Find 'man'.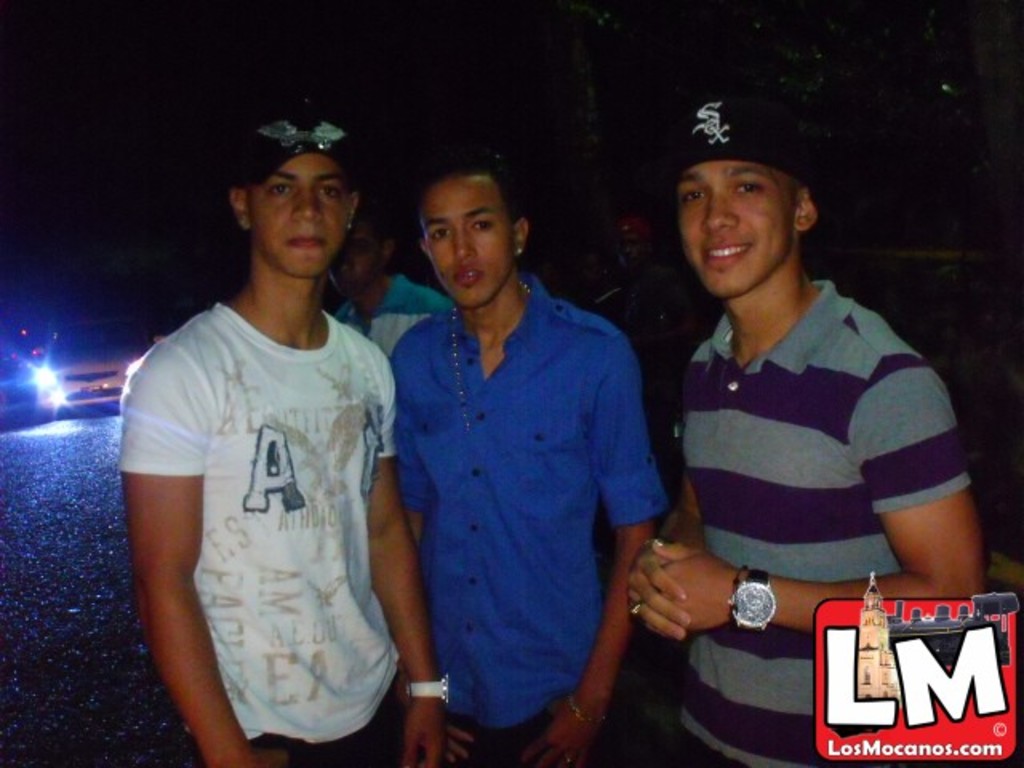
box(118, 101, 453, 766).
